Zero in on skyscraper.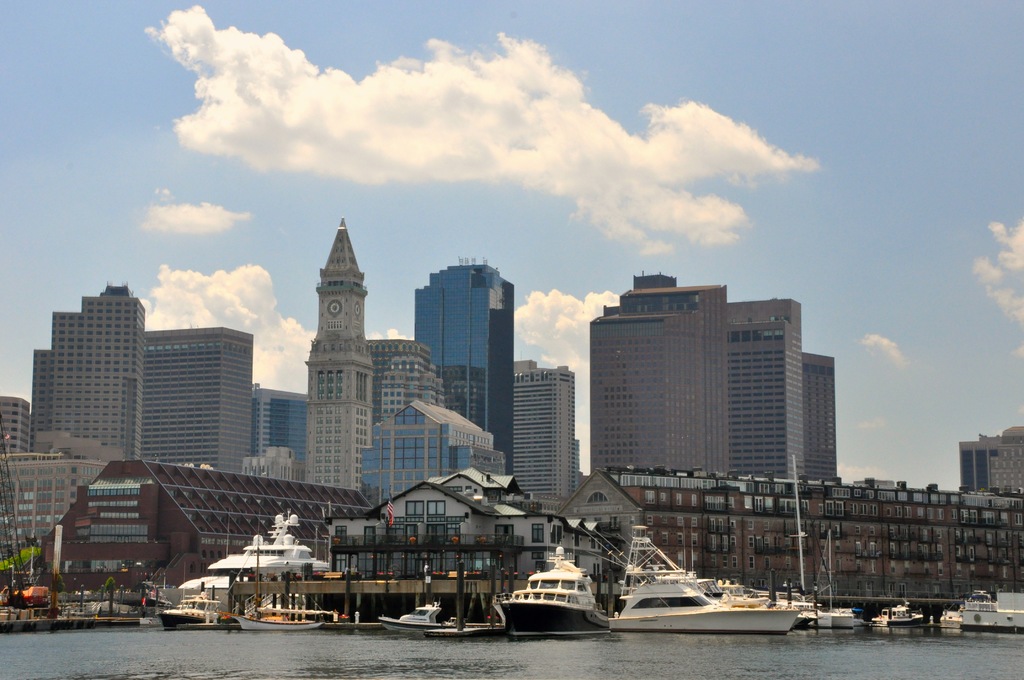
Zeroed in: pyautogui.locateOnScreen(515, 360, 580, 512).
